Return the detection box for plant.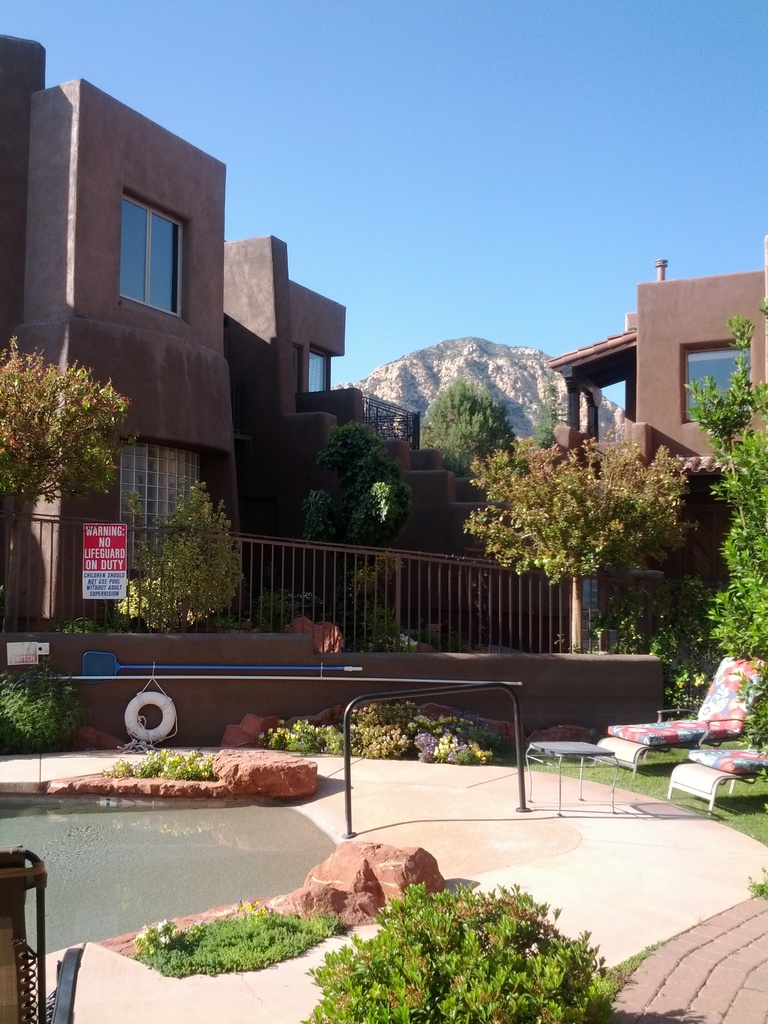
box=[580, 942, 655, 1005].
